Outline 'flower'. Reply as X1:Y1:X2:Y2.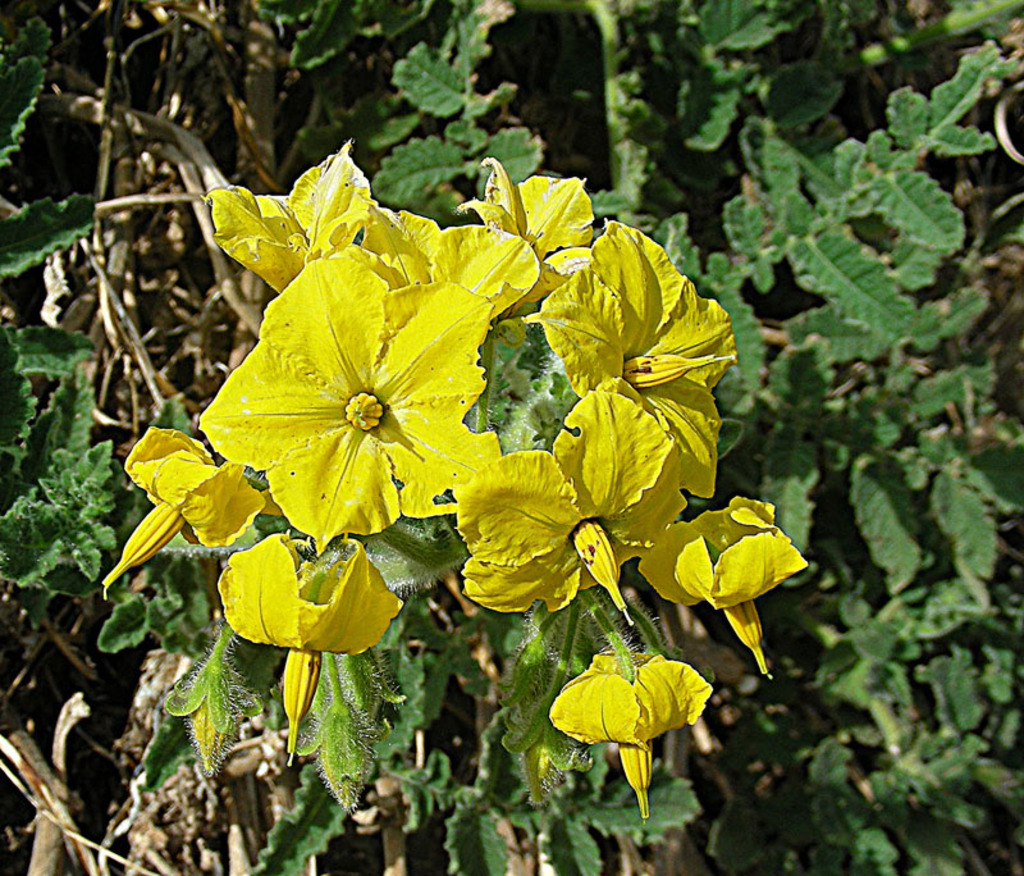
215:533:407:768.
